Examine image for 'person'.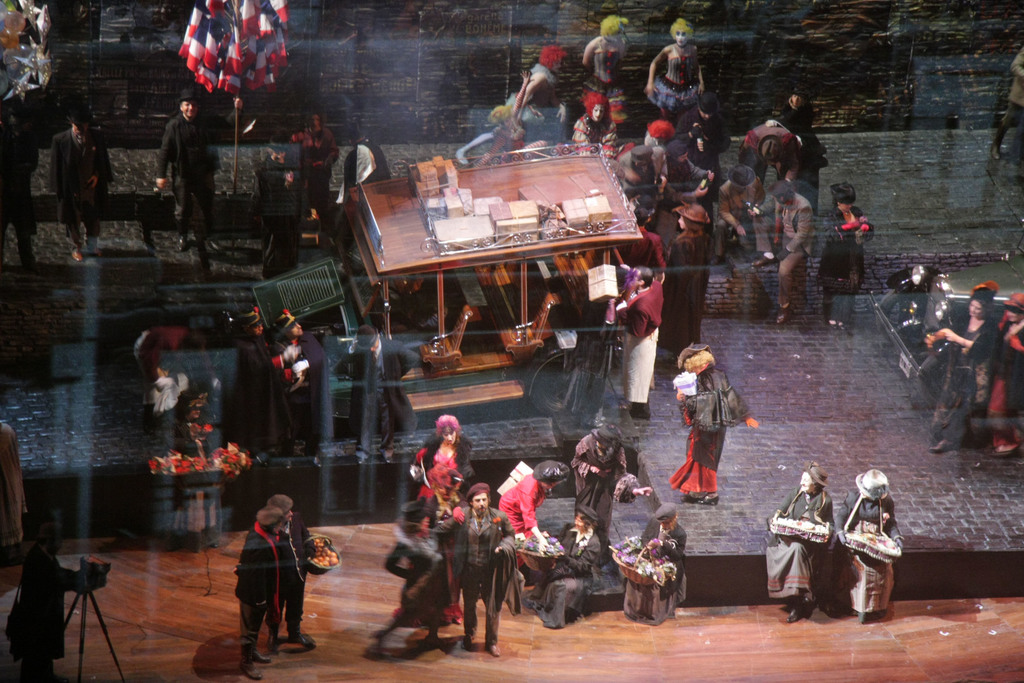
Examination result: BBox(289, 114, 342, 227).
